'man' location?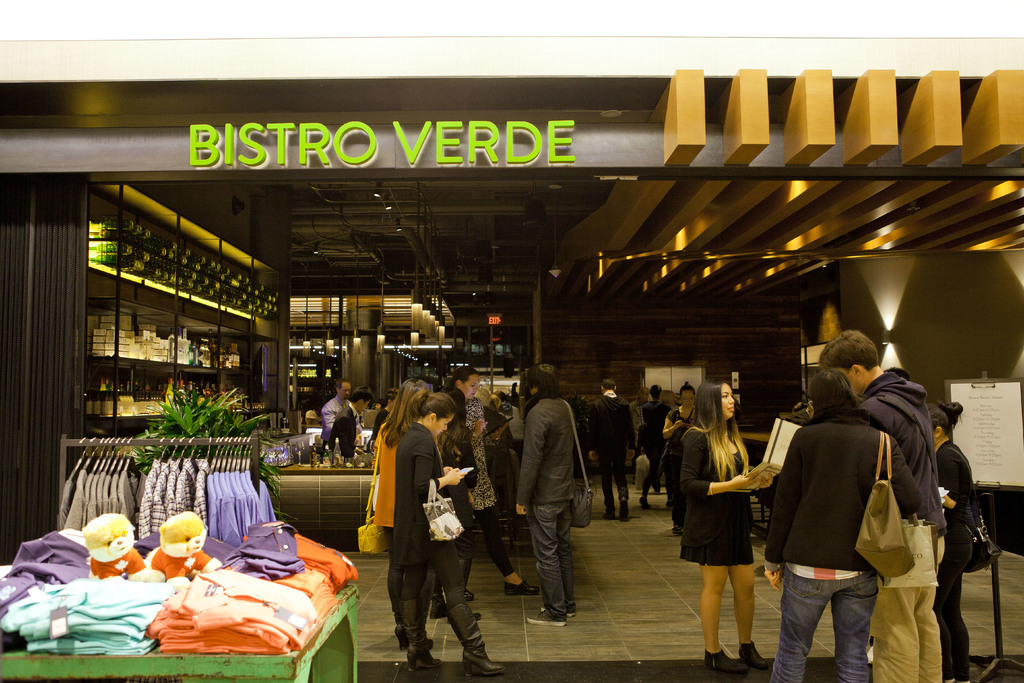
511, 363, 582, 621
